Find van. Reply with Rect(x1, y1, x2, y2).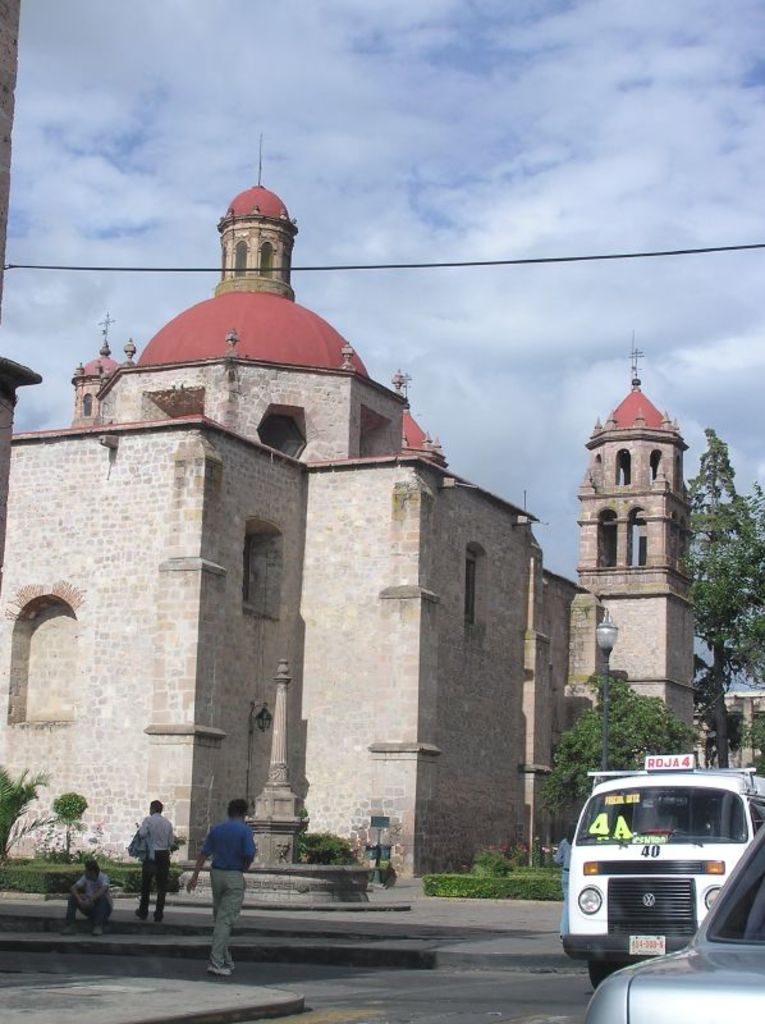
Rect(560, 745, 764, 992).
